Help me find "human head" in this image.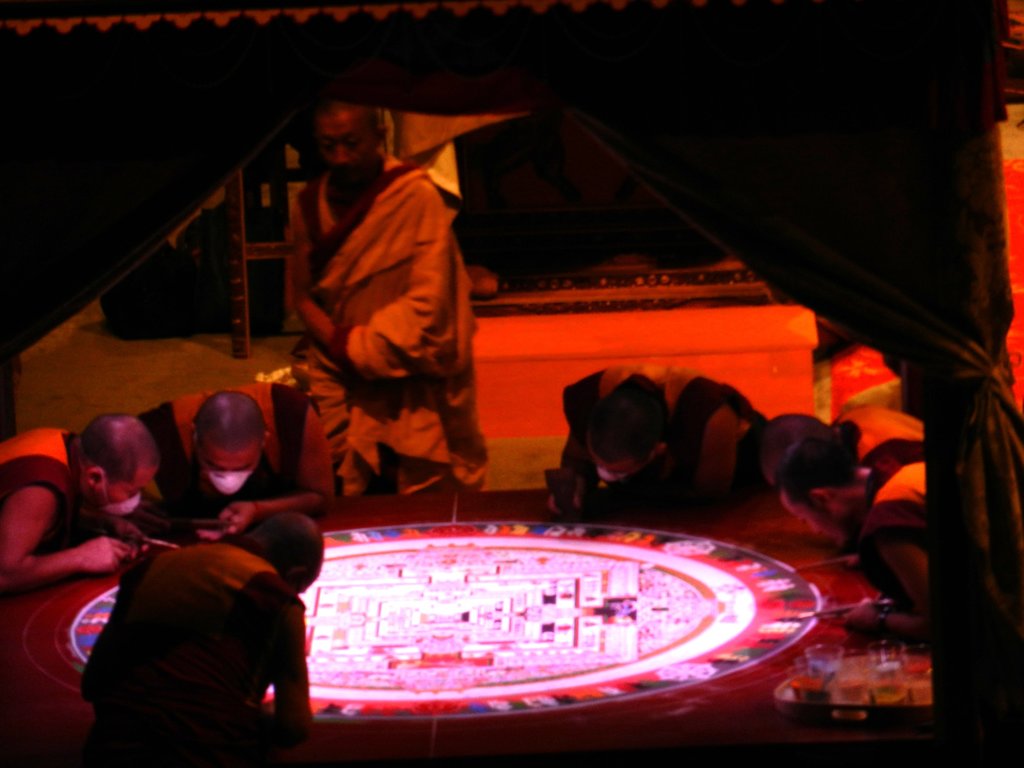
Found it: x1=187, y1=390, x2=269, y2=494.
